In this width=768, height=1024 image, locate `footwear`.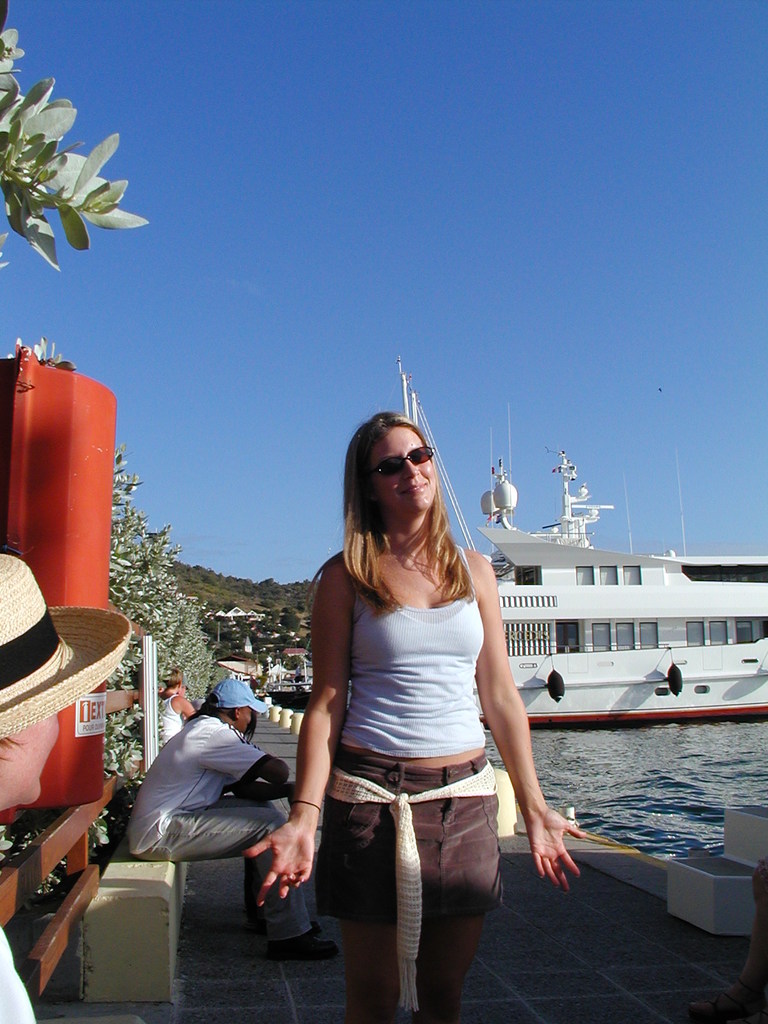
Bounding box: <bbox>270, 932, 337, 963</bbox>.
